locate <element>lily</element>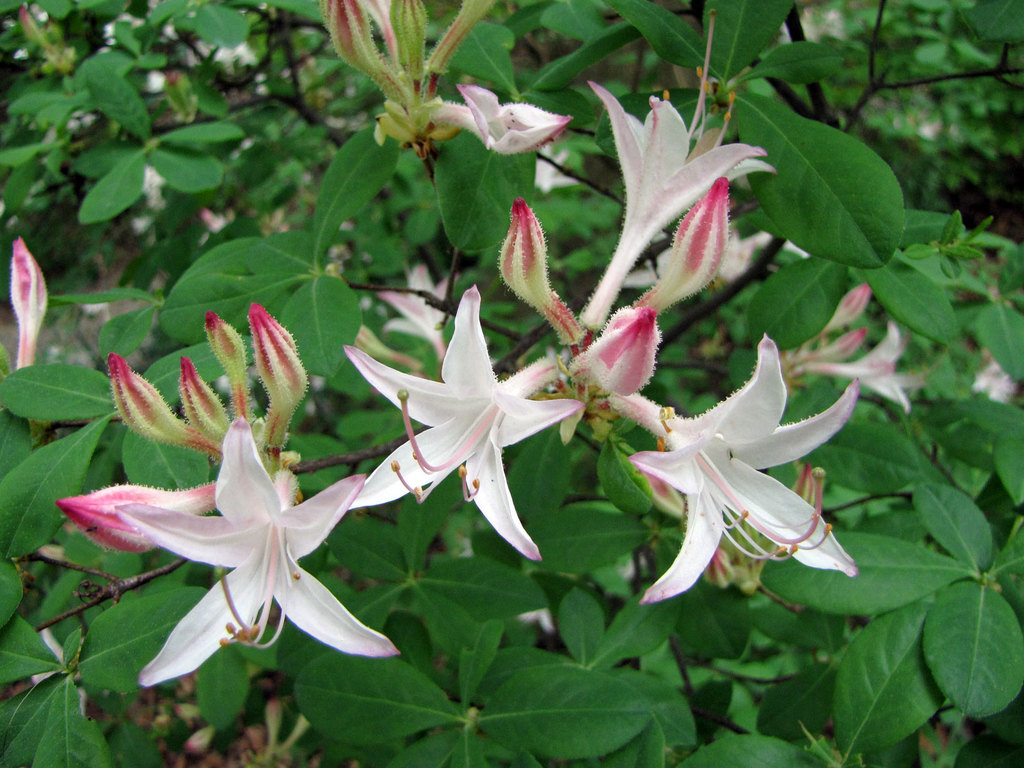
x1=113, y1=410, x2=404, y2=685
